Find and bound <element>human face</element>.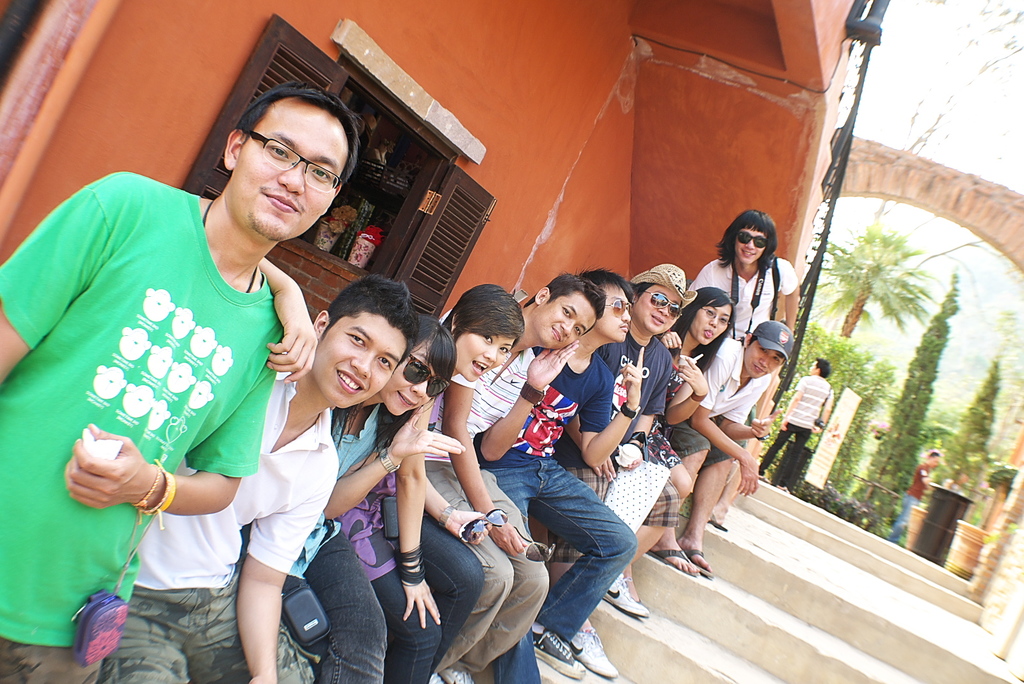
Bound: x1=632 y1=280 x2=679 y2=335.
